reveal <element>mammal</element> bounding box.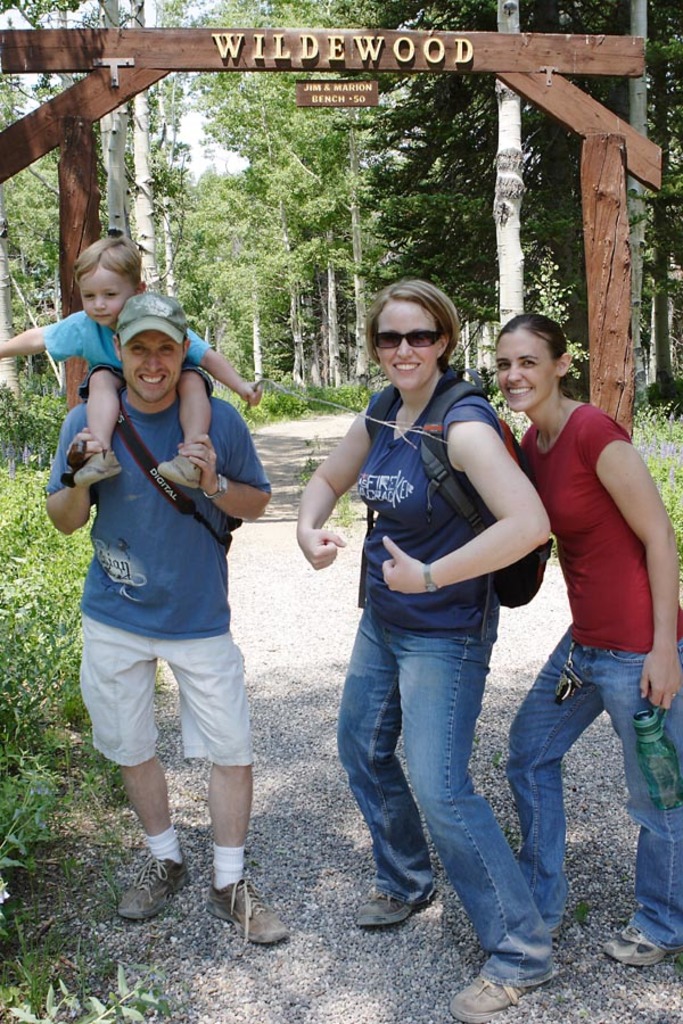
Revealed: 0:229:266:493.
